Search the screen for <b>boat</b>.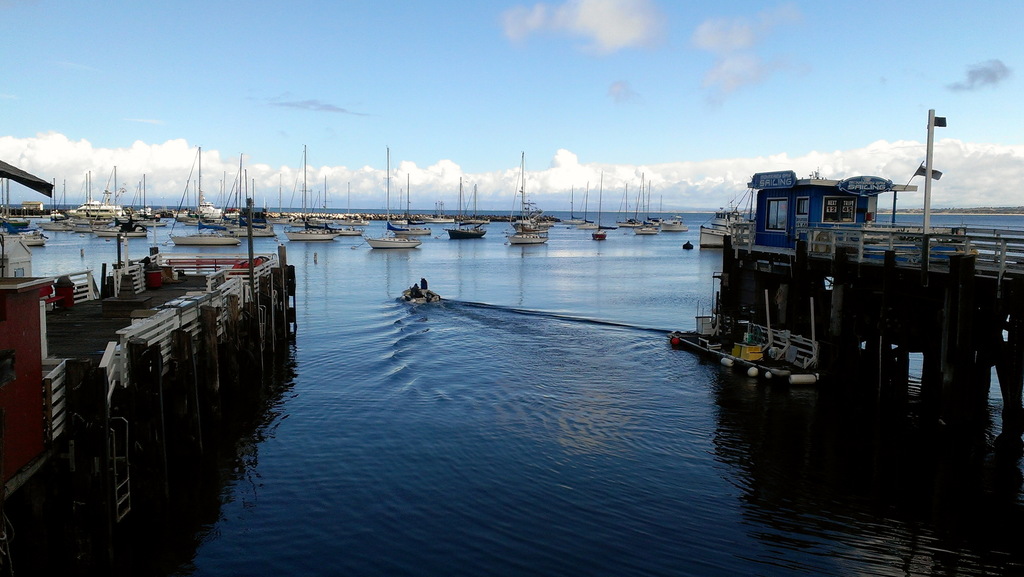
Found at 396/174/427/238.
